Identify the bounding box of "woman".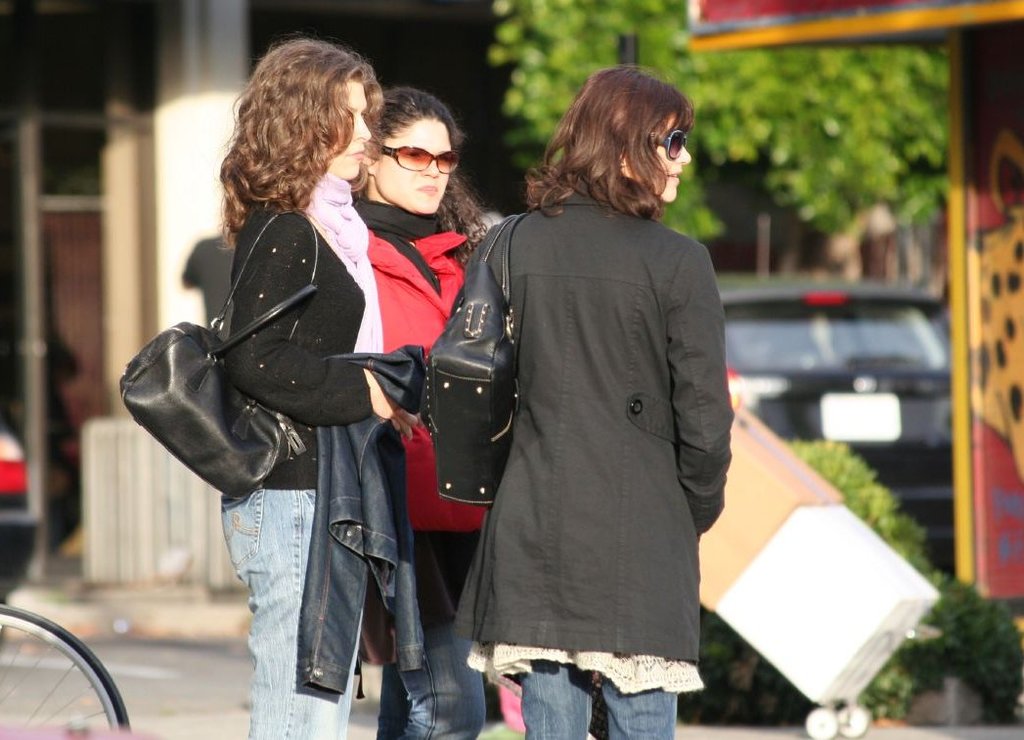
pyautogui.locateOnScreen(344, 82, 491, 739).
